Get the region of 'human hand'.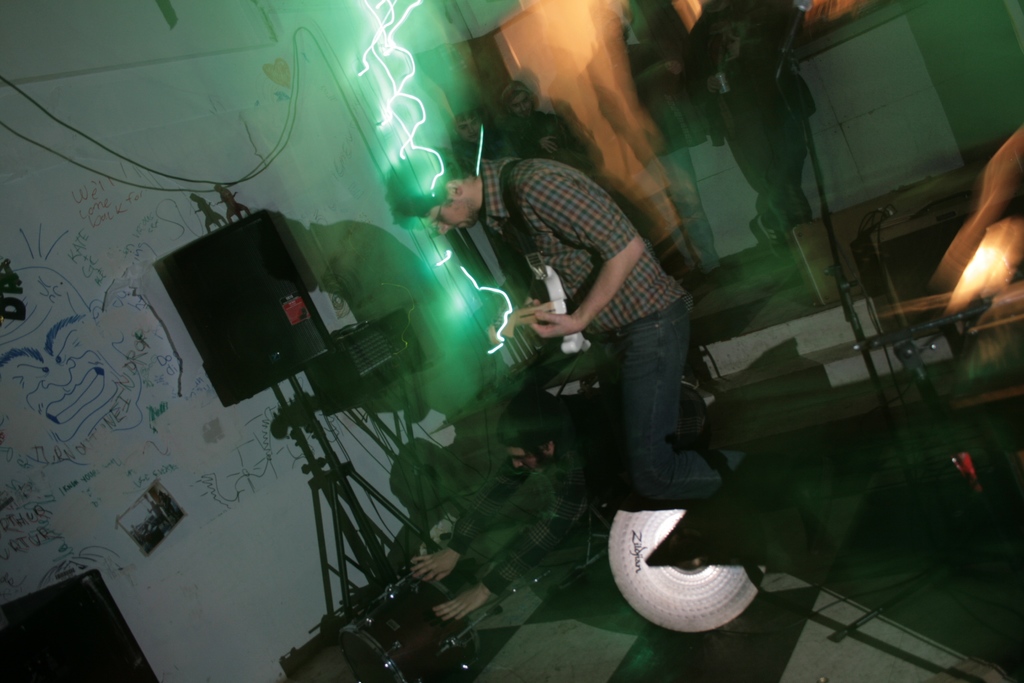
<bbox>531, 309, 579, 337</bbox>.
